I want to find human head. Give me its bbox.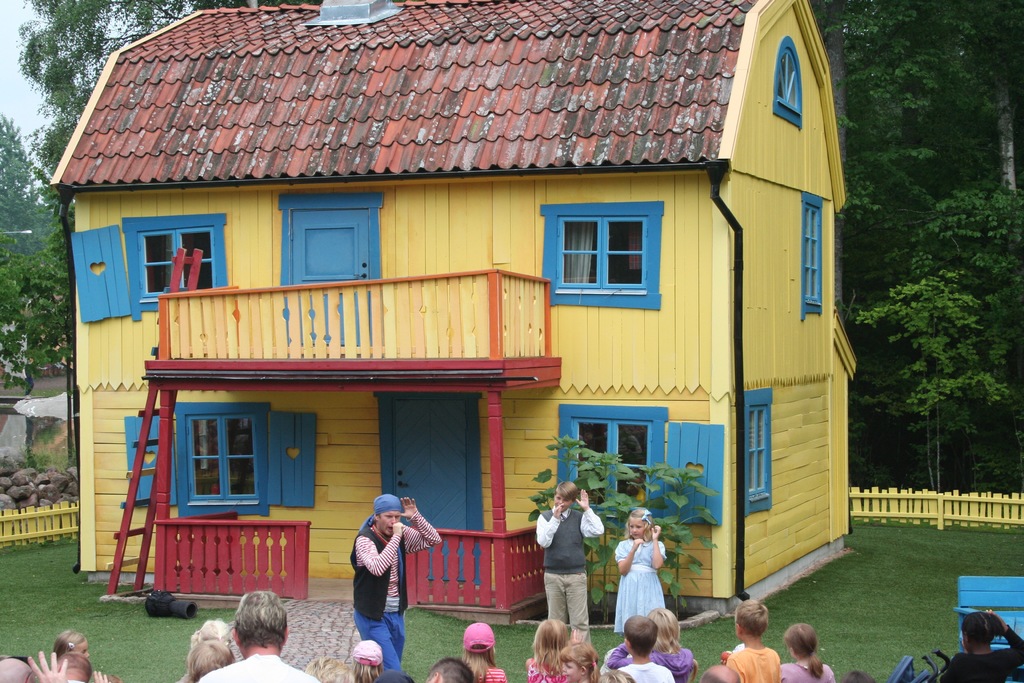
594,667,632,682.
